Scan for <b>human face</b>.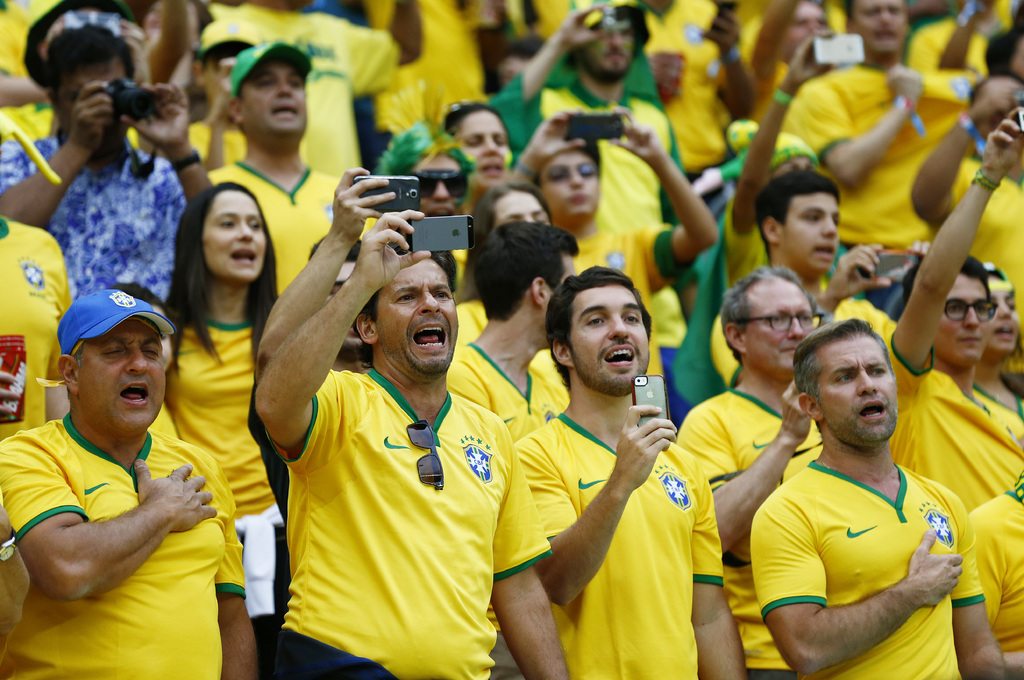
Scan result: left=790, top=5, right=829, bottom=50.
